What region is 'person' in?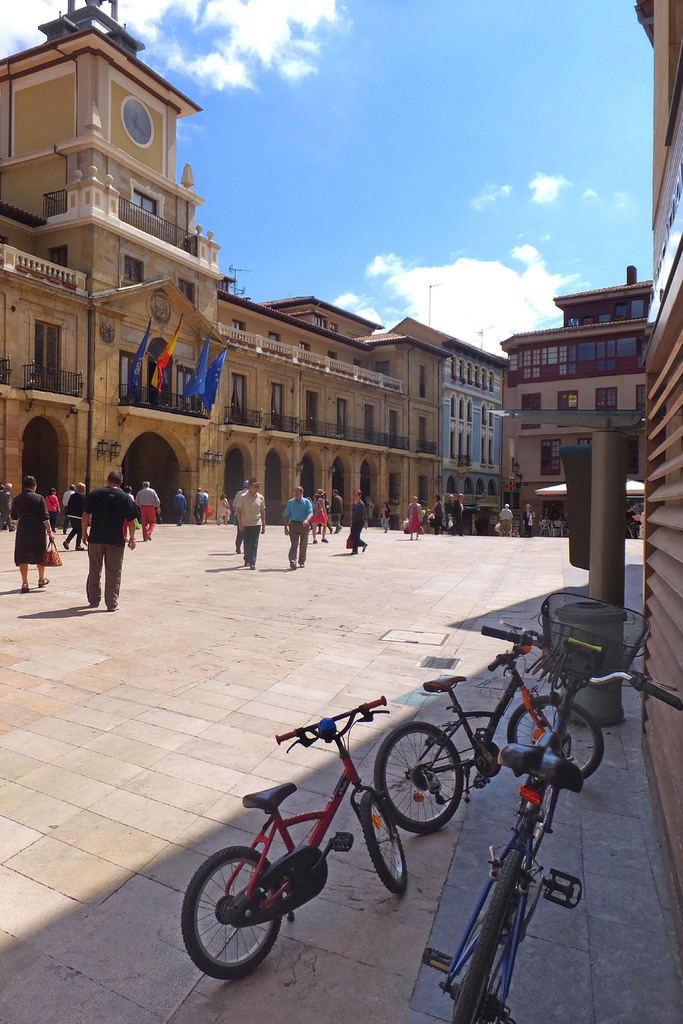
(left=344, top=483, right=374, bottom=554).
